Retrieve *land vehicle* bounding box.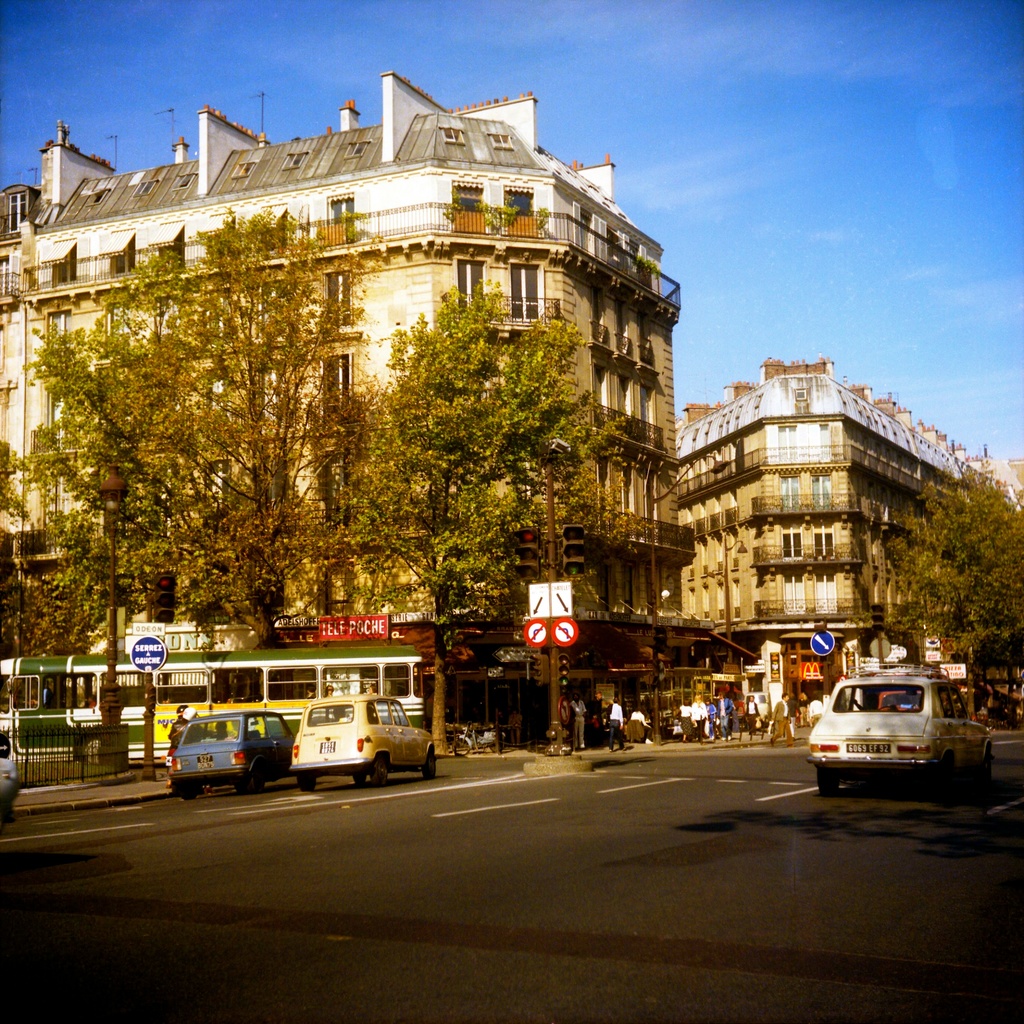
Bounding box: (left=168, top=709, right=295, bottom=798).
